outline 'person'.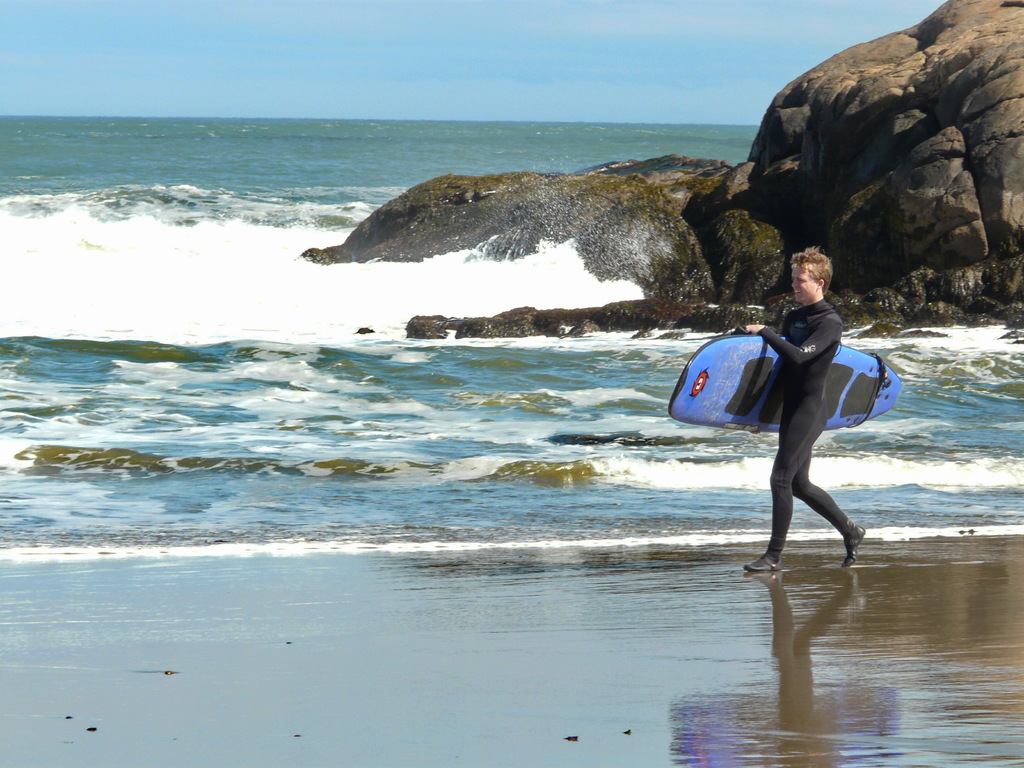
Outline: [x1=725, y1=242, x2=878, y2=591].
